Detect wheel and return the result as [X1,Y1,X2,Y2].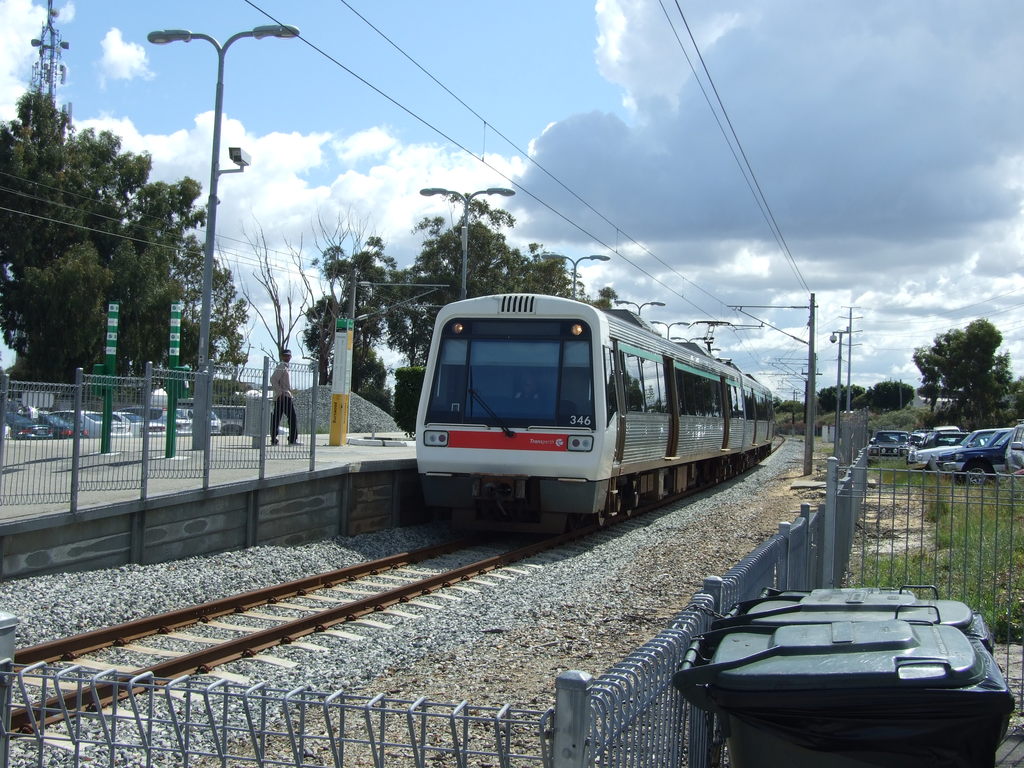
[624,497,633,518].
